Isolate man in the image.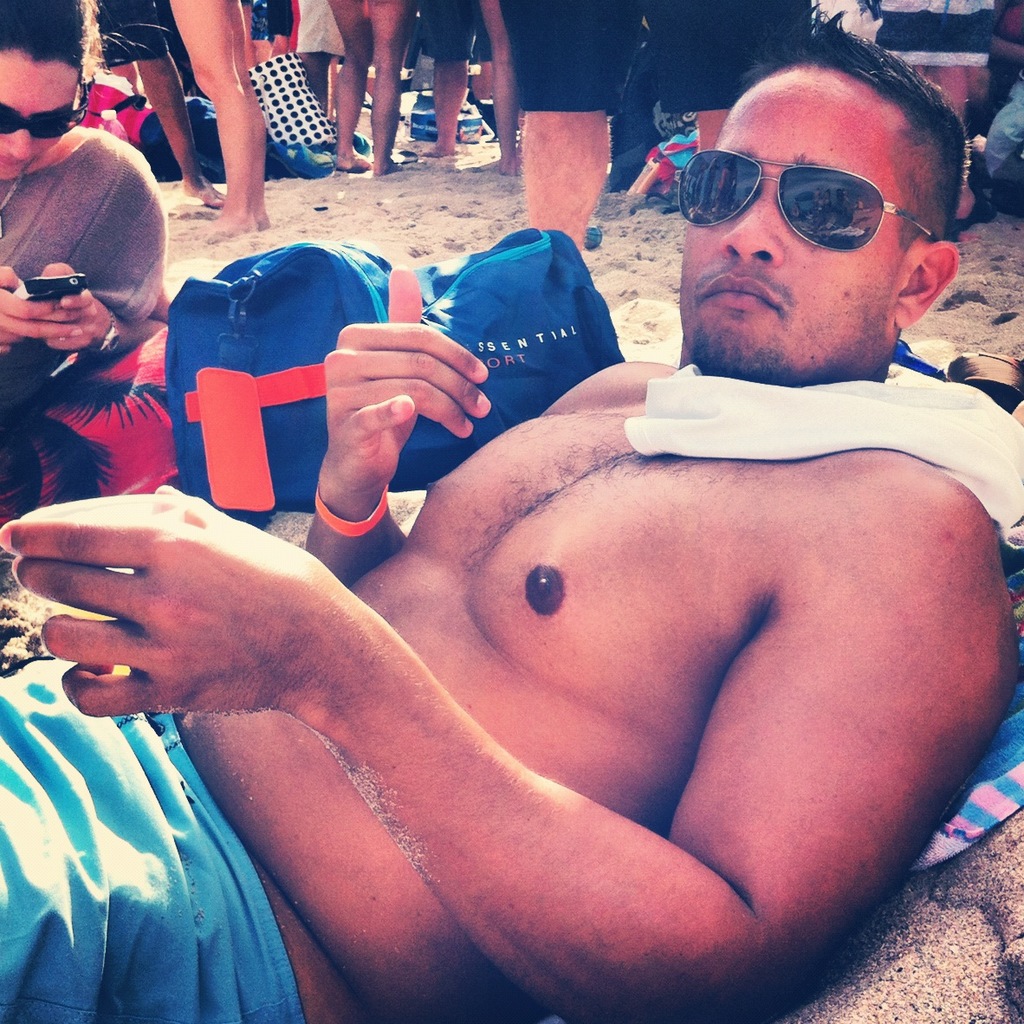
Isolated region: select_region(1, 28, 1018, 1023).
